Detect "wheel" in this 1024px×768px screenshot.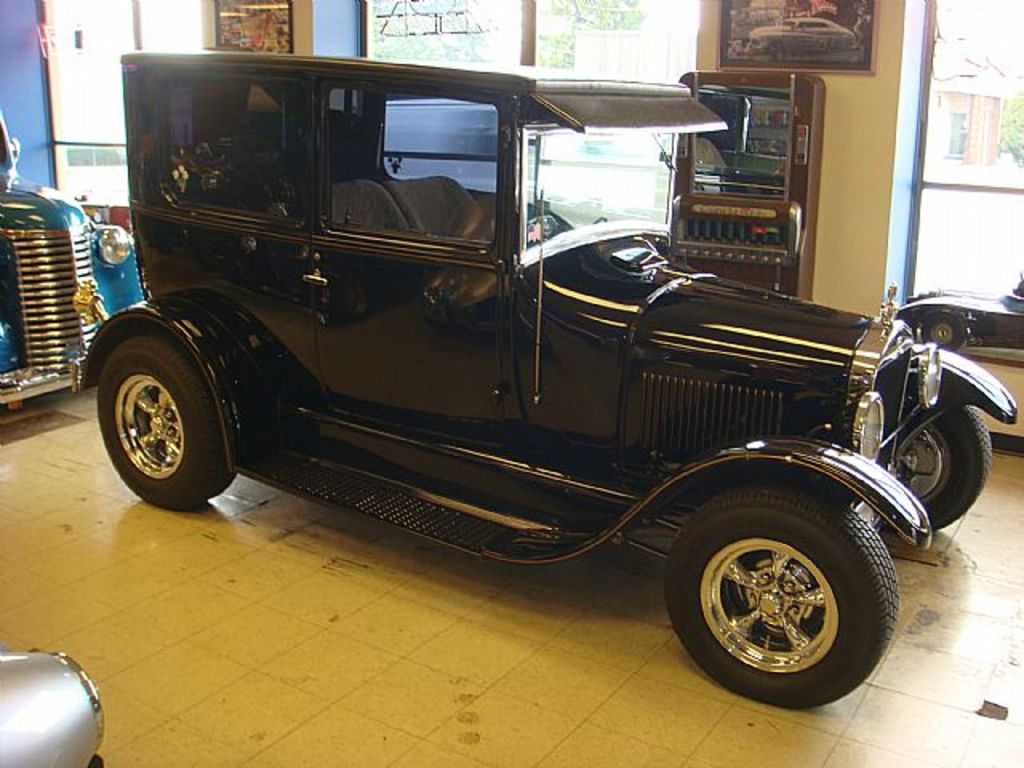
Detection: <bbox>894, 406, 990, 534</bbox>.
